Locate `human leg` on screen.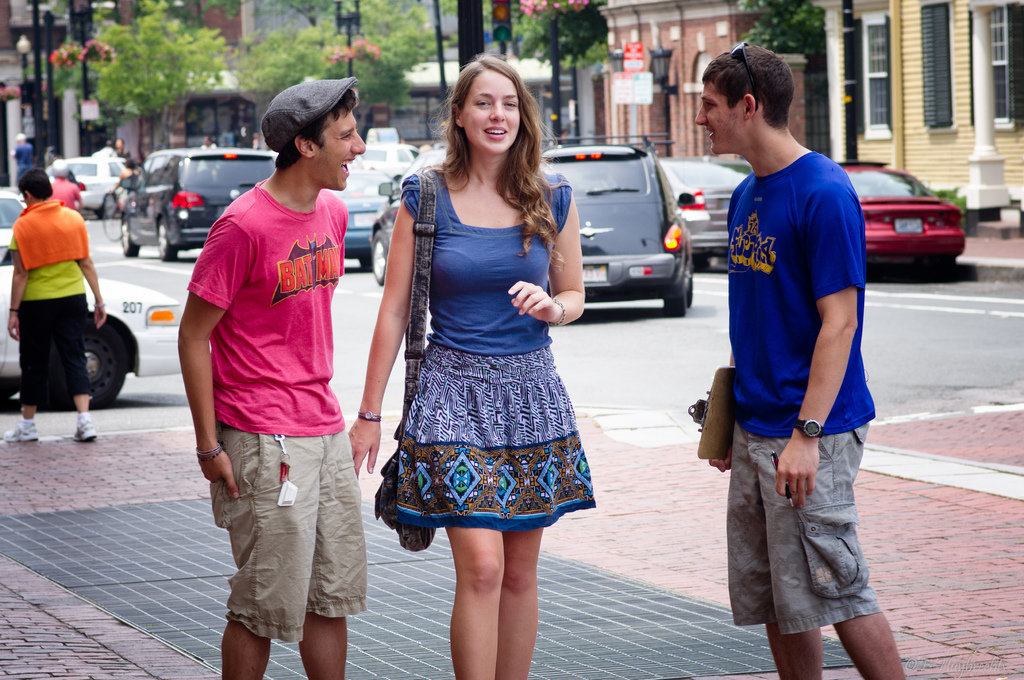
On screen at (458,384,546,676).
